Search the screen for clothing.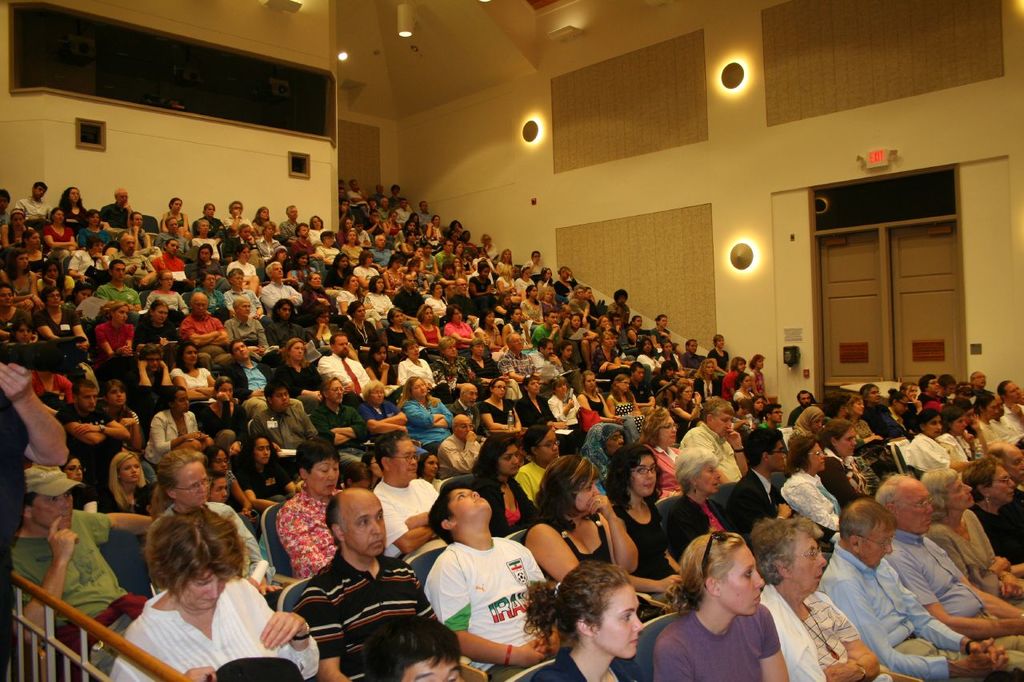
Found at select_region(578, 389, 605, 425).
